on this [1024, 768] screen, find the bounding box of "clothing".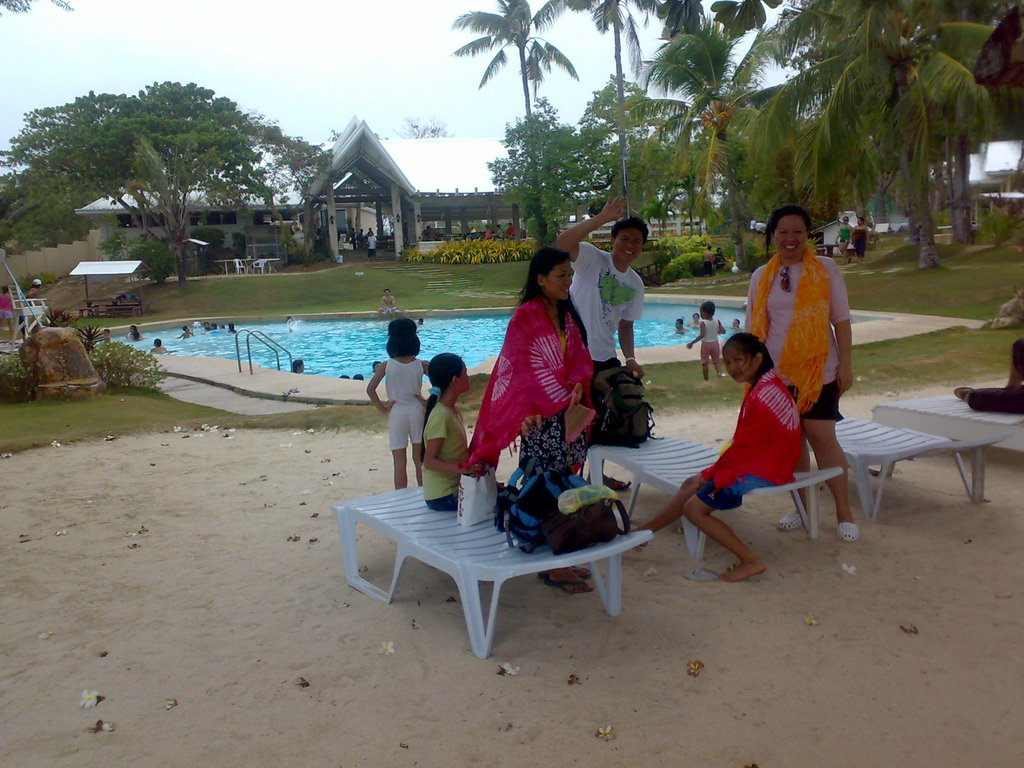
Bounding box: {"left": 559, "top": 240, "right": 645, "bottom": 384}.
